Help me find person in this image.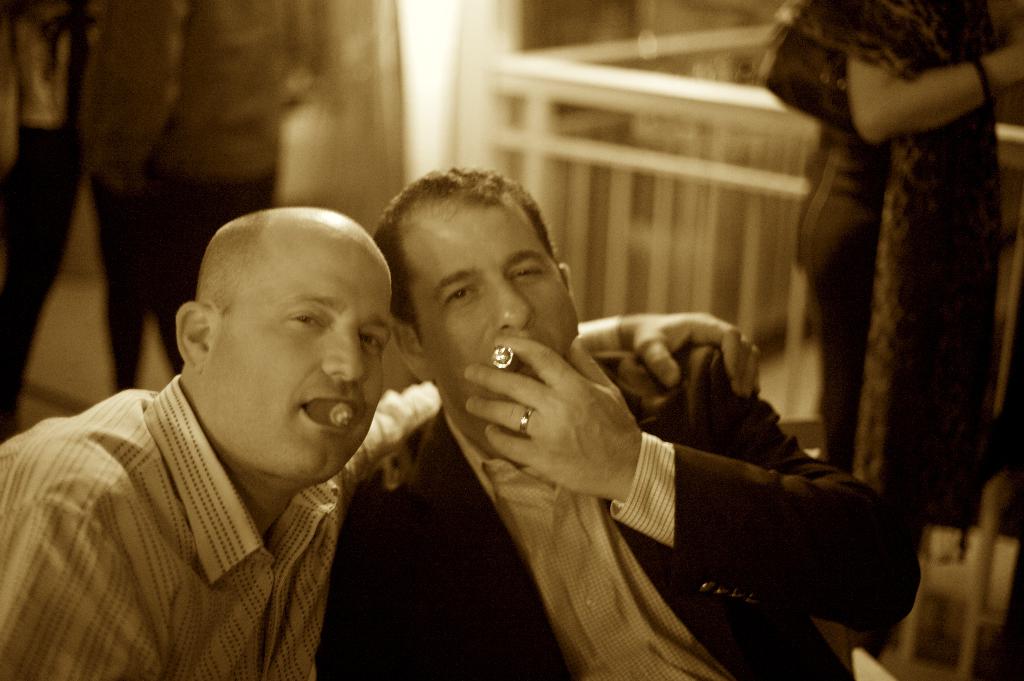
Found it: bbox=(320, 167, 919, 680).
